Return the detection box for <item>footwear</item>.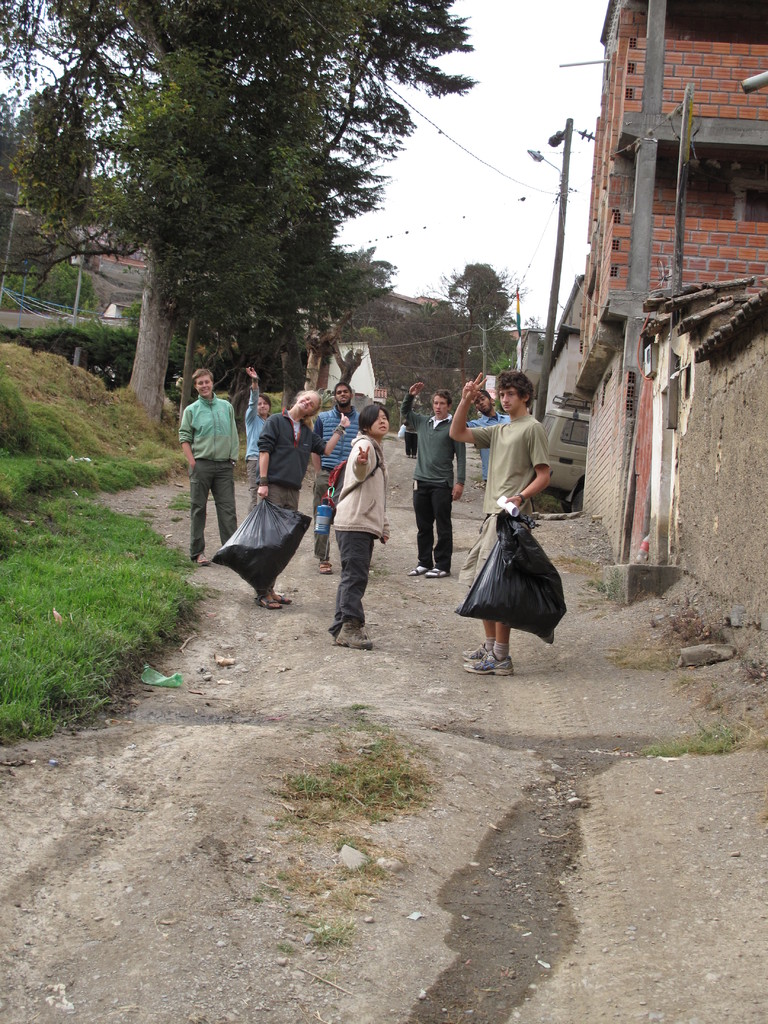
404 561 427 579.
